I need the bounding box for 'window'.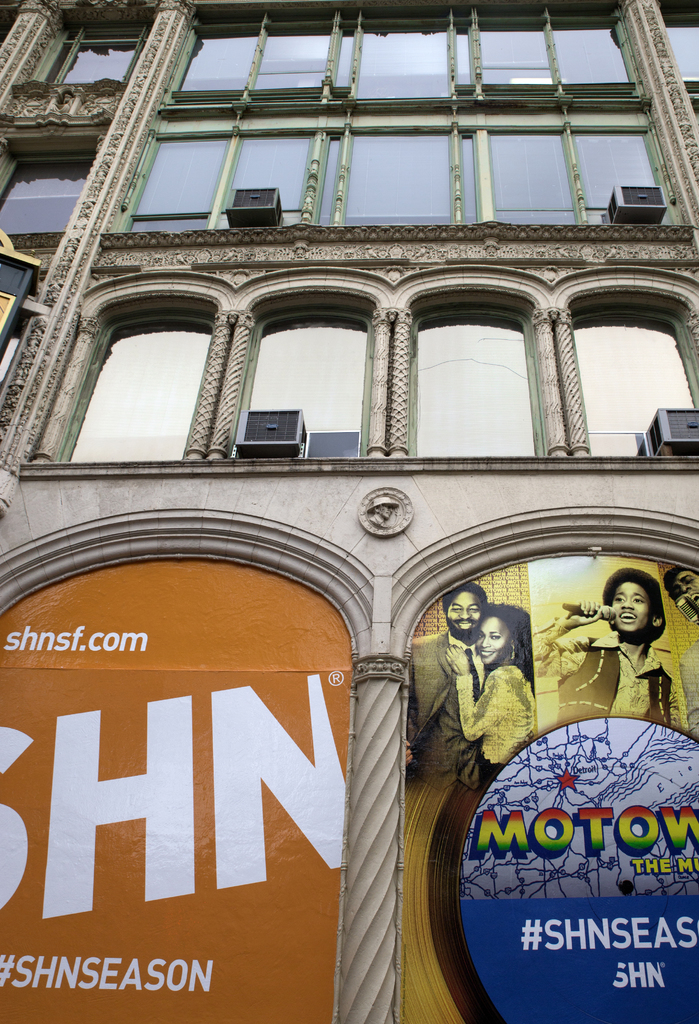
Here it is: bbox=(35, 18, 147, 81).
